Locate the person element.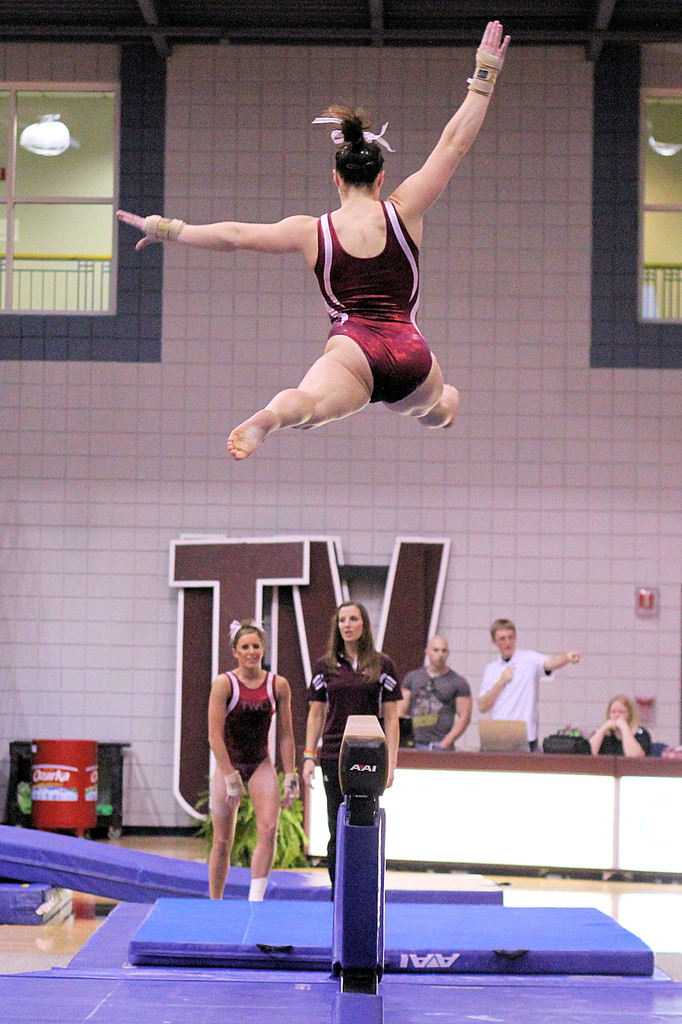
Element bbox: detection(479, 618, 578, 756).
